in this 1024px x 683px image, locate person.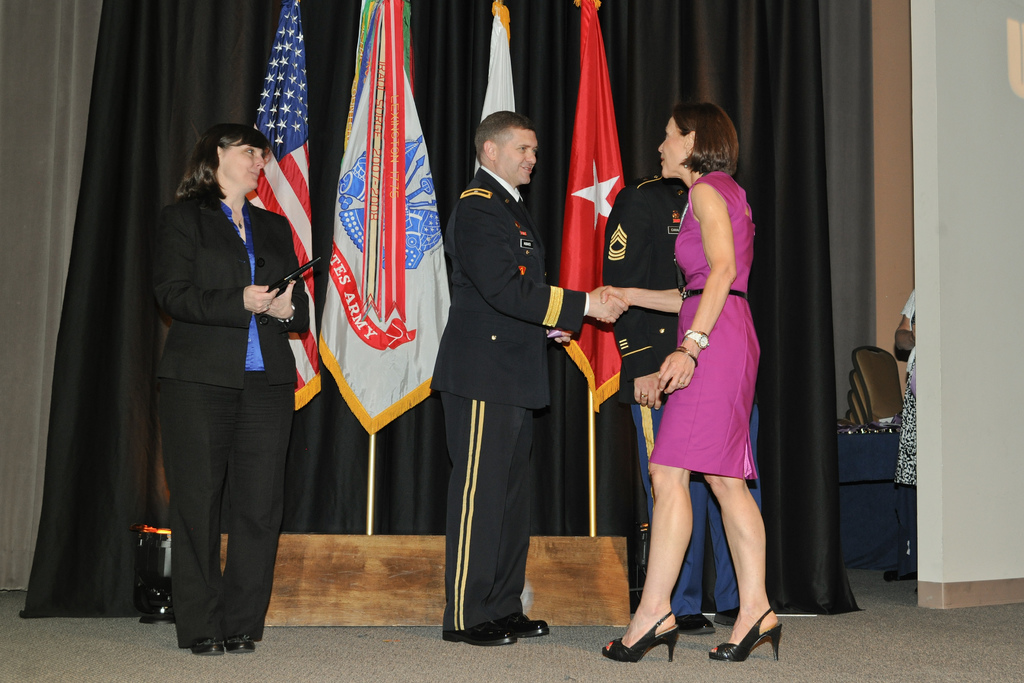
Bounding box: <region>148, 120, 311, 646</region>.
